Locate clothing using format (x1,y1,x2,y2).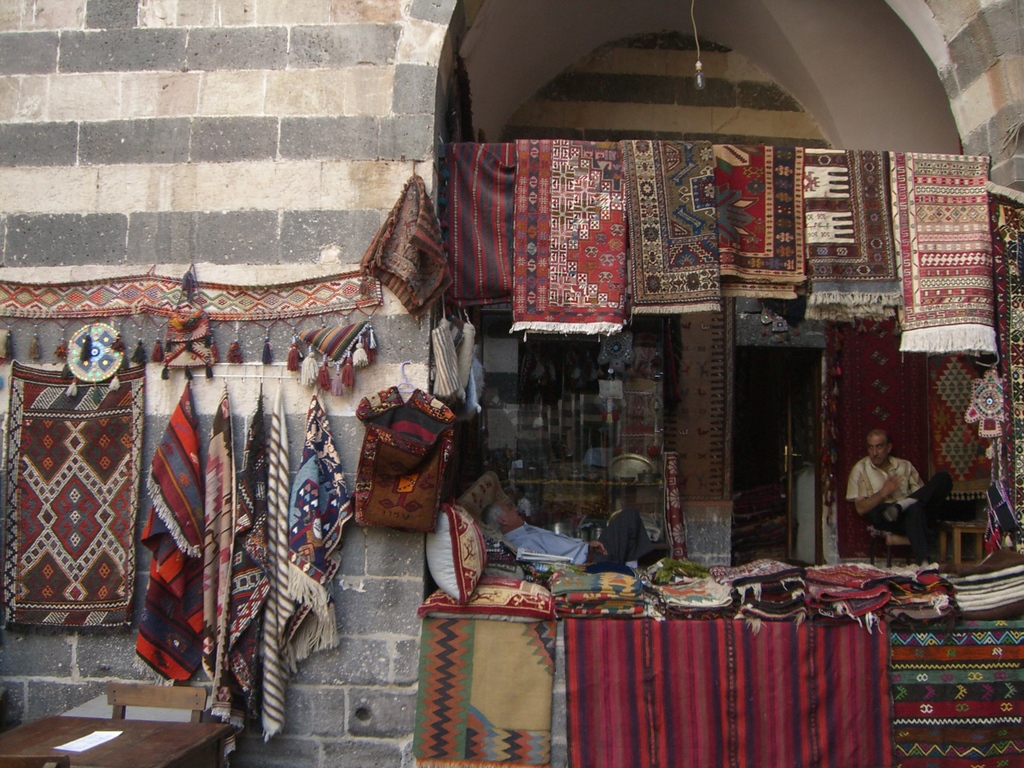
(972,196,1023,555).
